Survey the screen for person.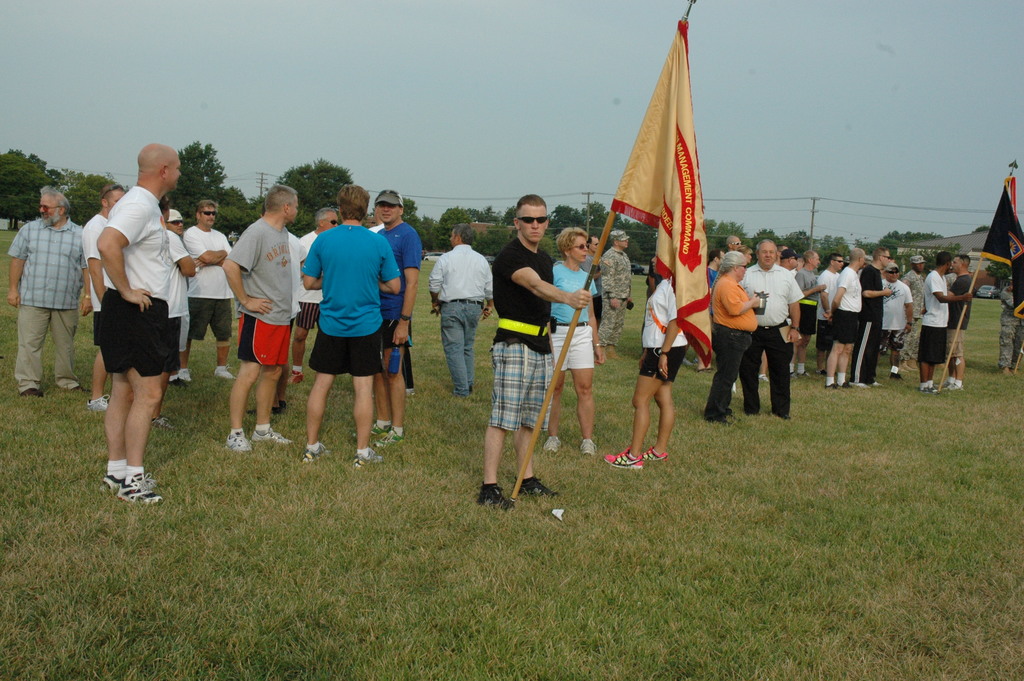
Survey found: region(376, 191, 423, 452).
